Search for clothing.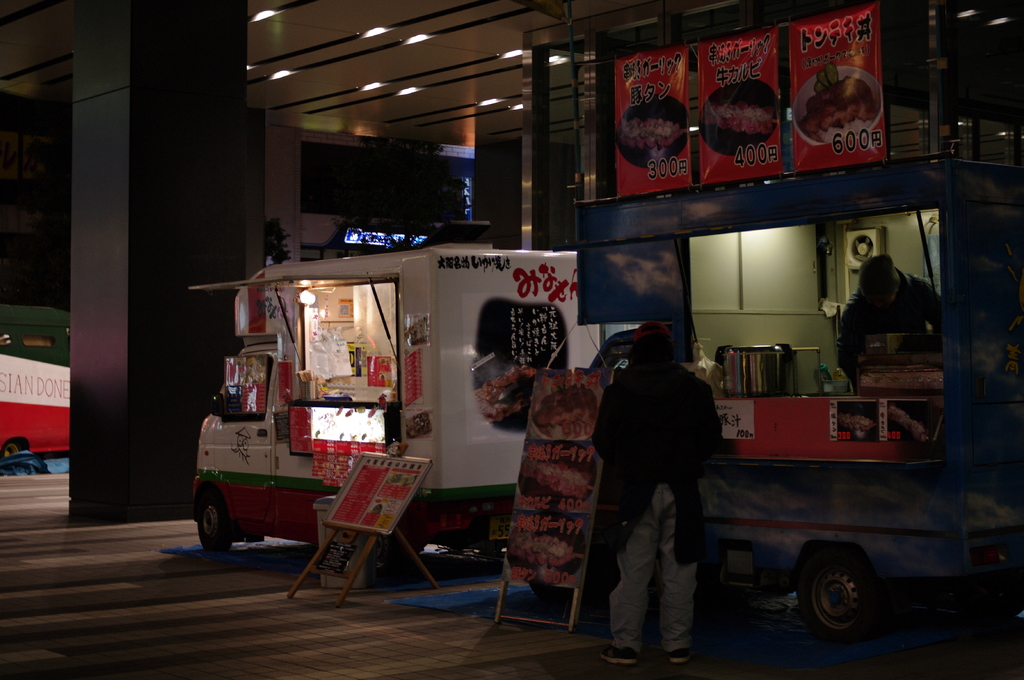
Found at bbox=[600, 299, 736, 661].
